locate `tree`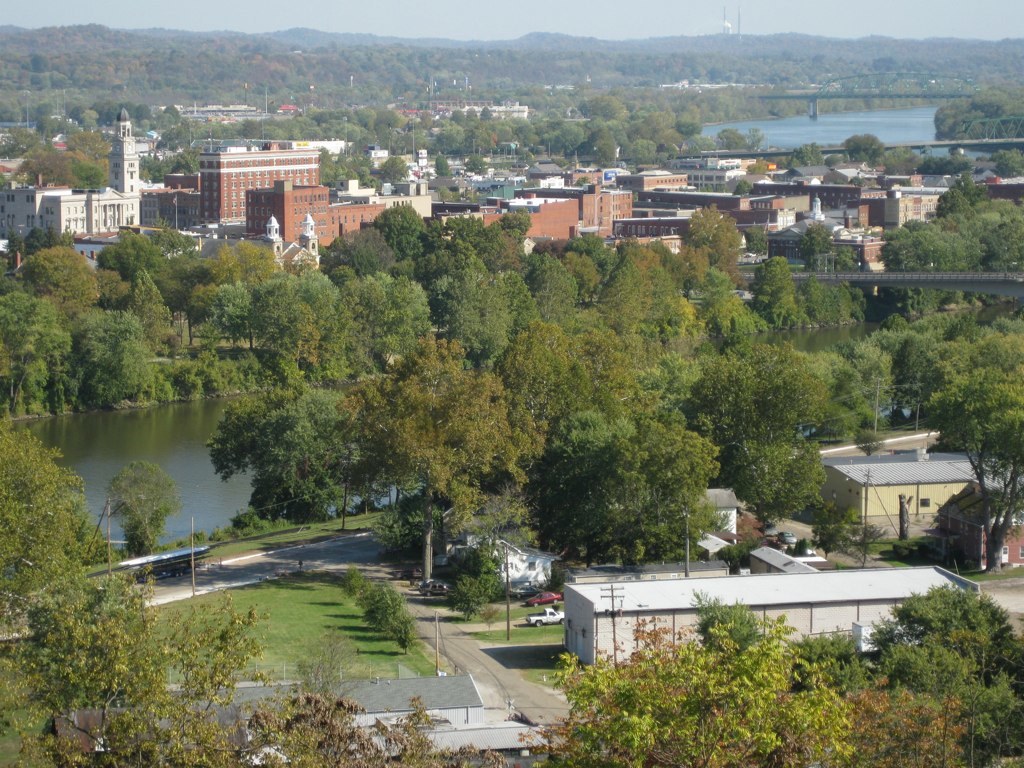
x1=837, y1=581, x2=1023, y2=767
